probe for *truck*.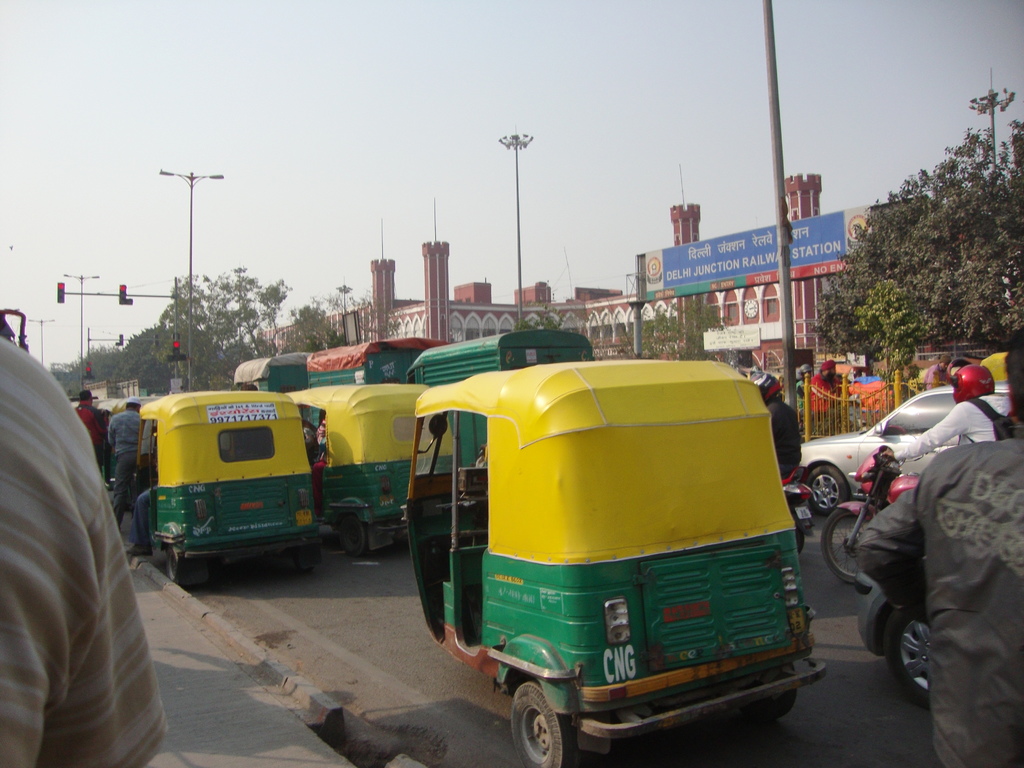
Probe result: <bbox>405, 328, 589, 382</bbox>.
